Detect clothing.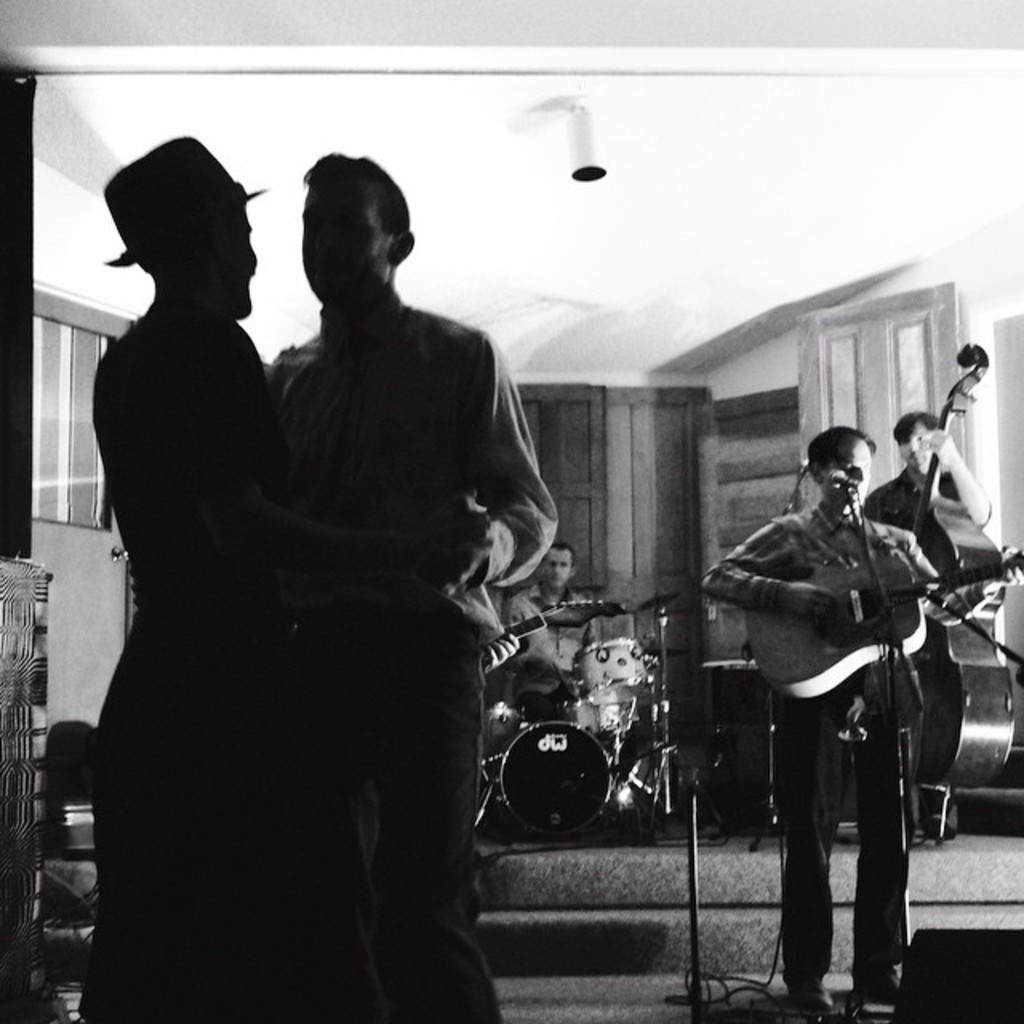
Detected at (870,461,978,838).
